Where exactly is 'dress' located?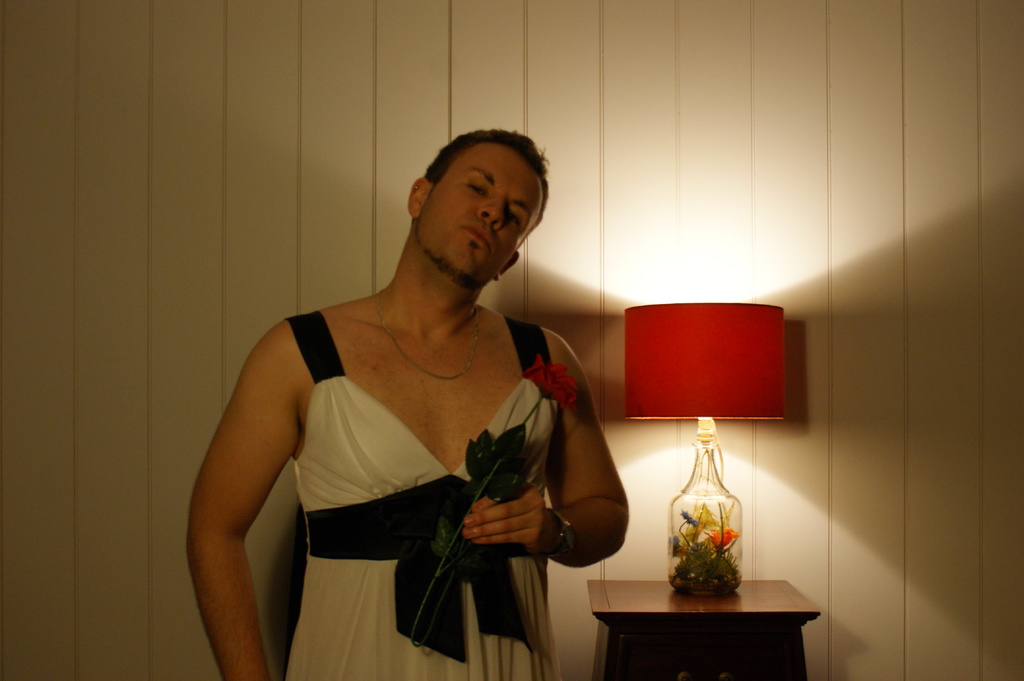
Its bounding box is [x1=289, y1=308, x2=569, y2=680].
